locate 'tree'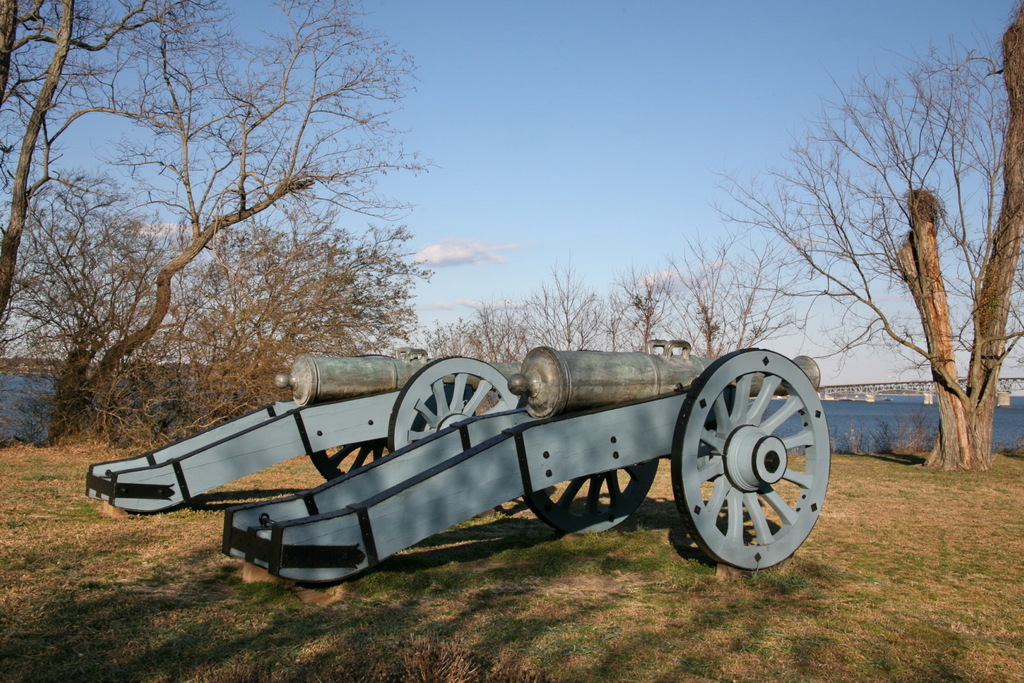
l=408, t=235, r=785, b=453
